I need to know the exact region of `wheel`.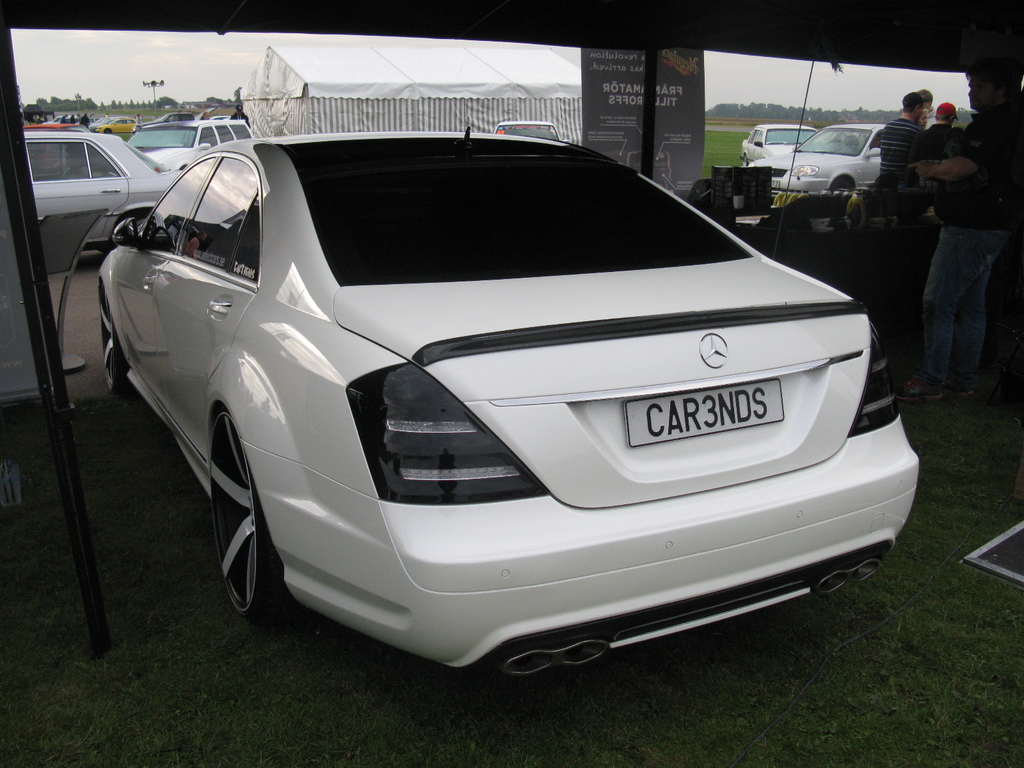
Region: crop(138, 220, 144, 223).
